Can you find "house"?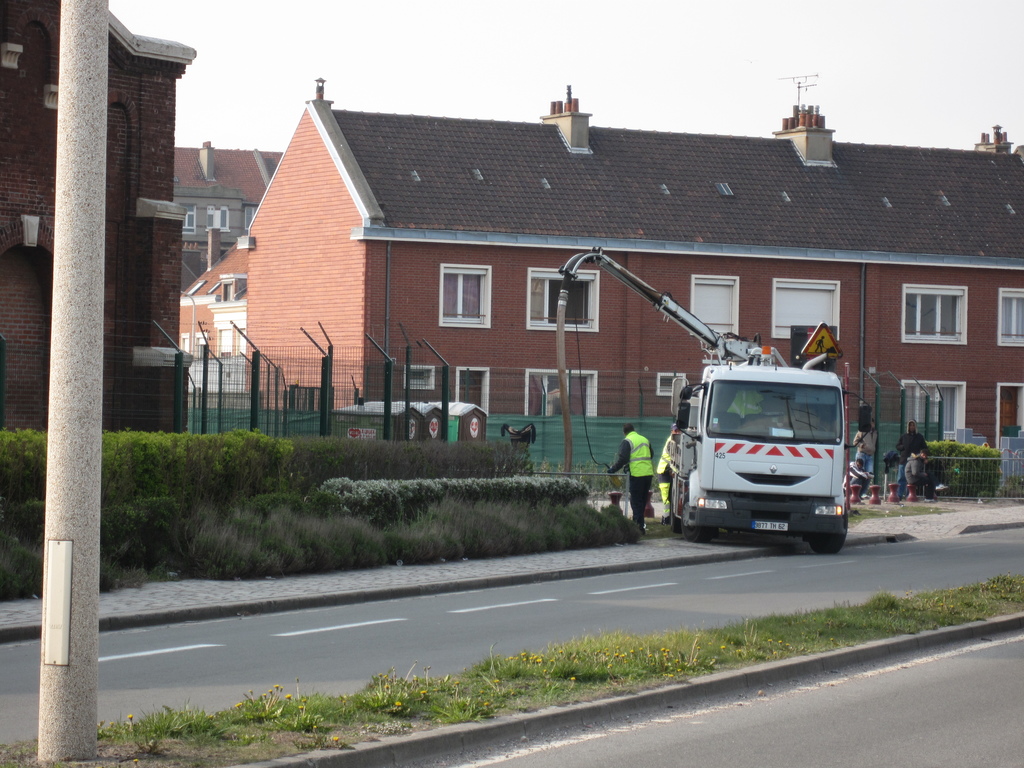
Yes, bounding box: bbox=(180, 236, 252, 396).
